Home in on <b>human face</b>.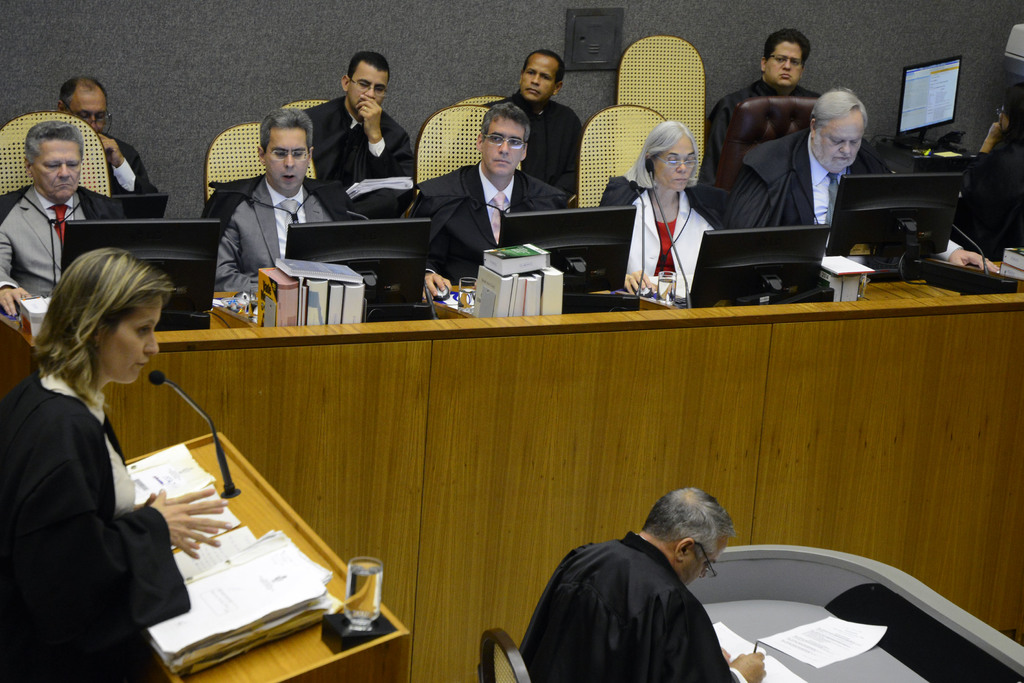
Homed in at select_region(481, 116, 523, 177).
